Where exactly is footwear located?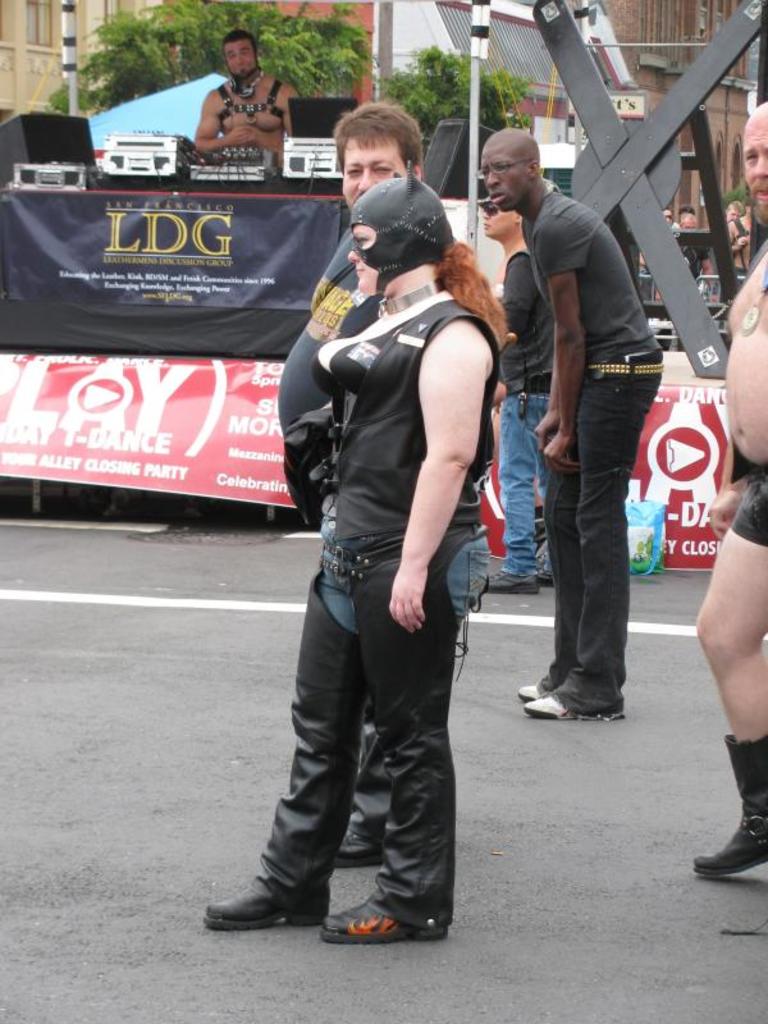
Its bounding box is 534,538,552,581.
